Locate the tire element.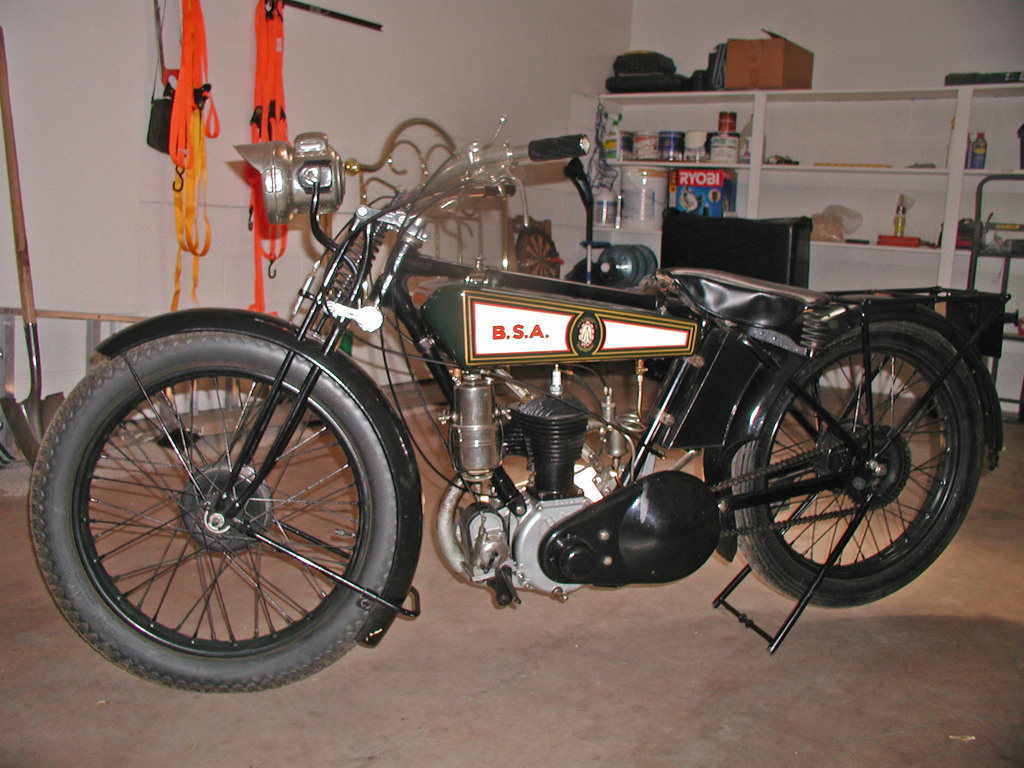
Element bbox: (left=25, top=328, right=398, bottom=695).
